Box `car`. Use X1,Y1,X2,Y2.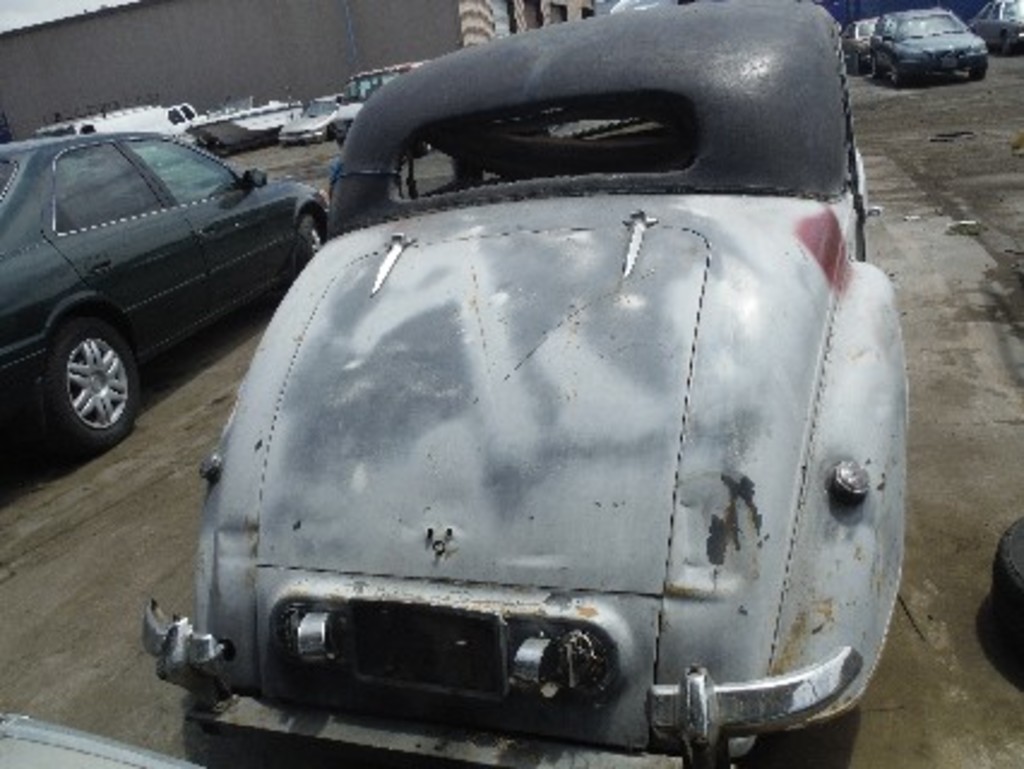
870,10,988,89.
